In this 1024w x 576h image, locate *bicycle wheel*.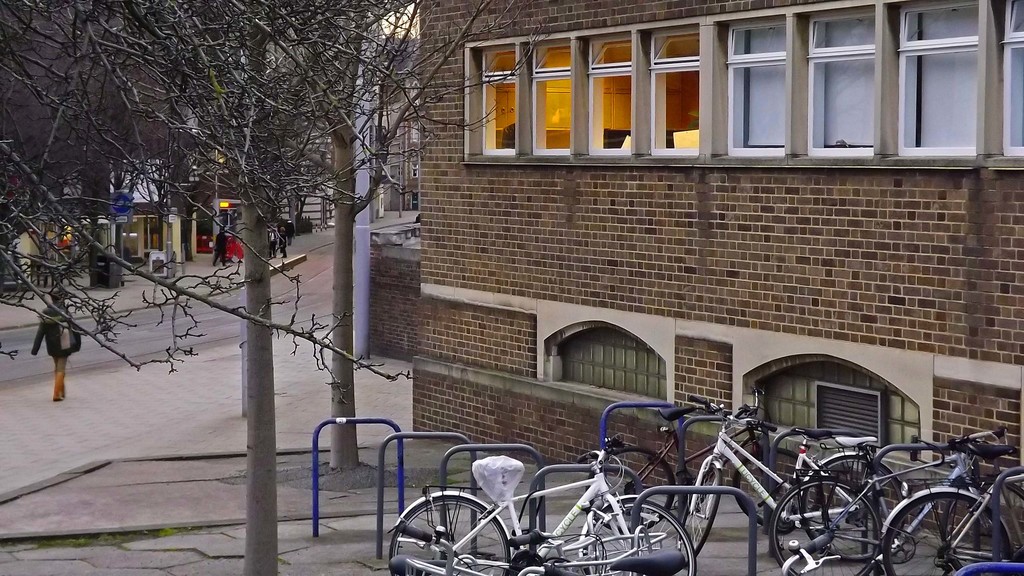
Bounding box: detection(578, 492, 703, 575).
